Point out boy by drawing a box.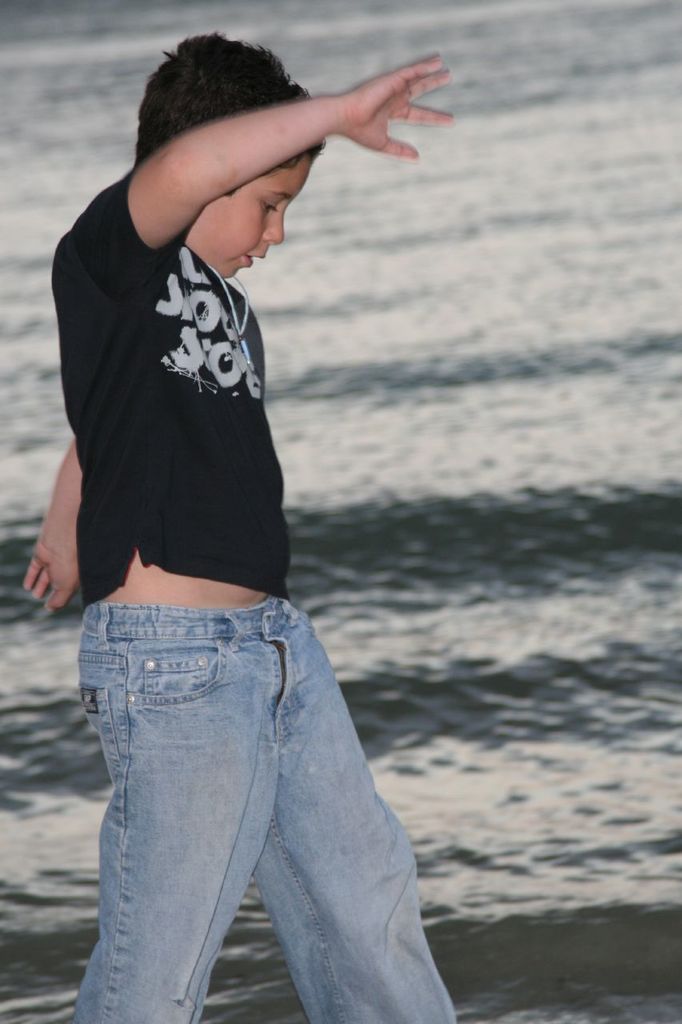
20 26 464 1023.
